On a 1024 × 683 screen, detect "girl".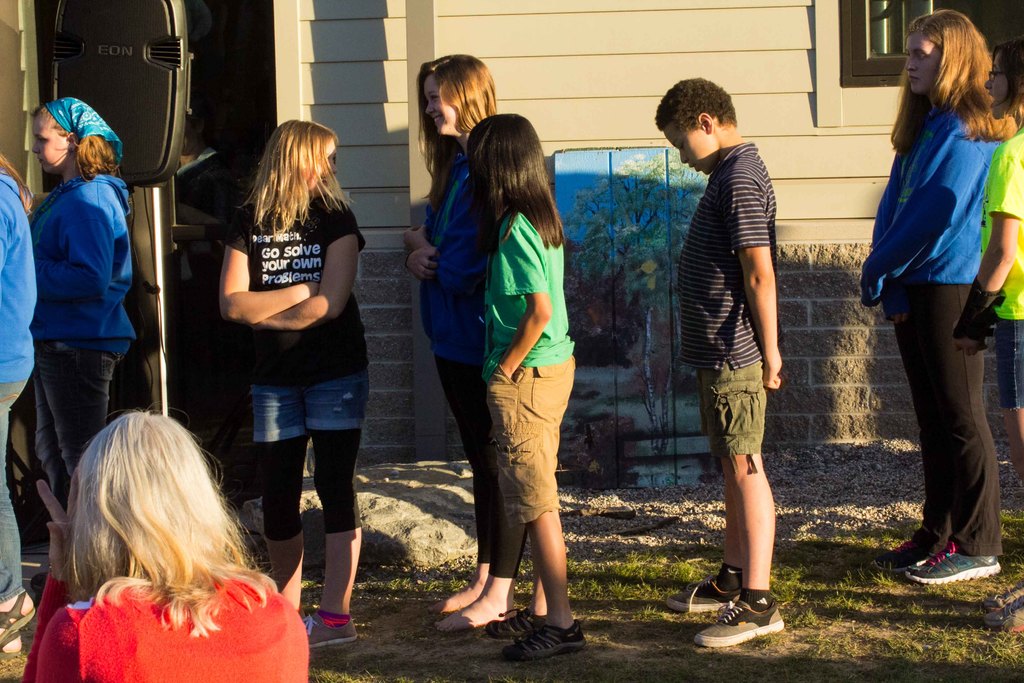
locate(952, 37, 1023, 636).
